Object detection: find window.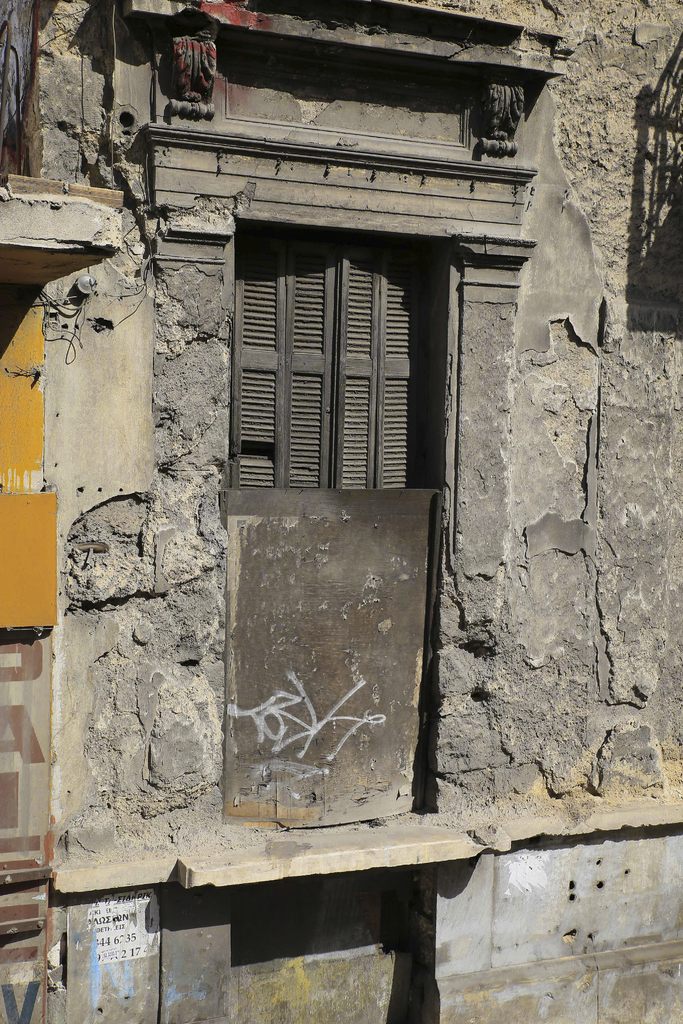
121 0 561 836.
